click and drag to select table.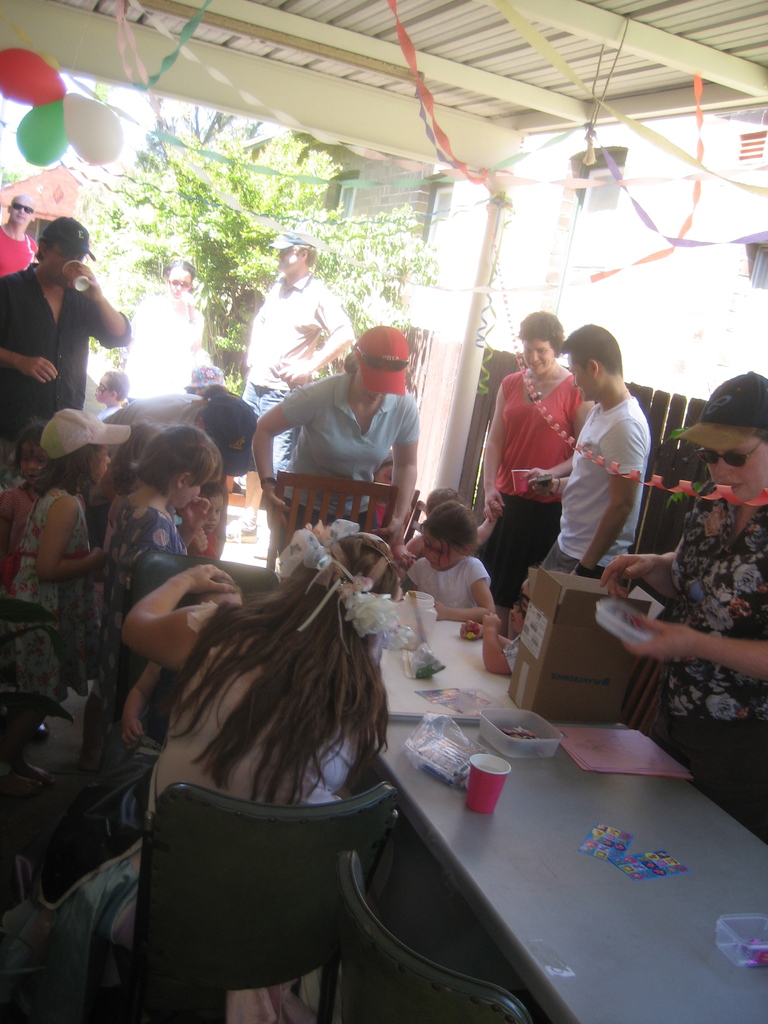
Selection: (x1=366, y1=586, x2=506, y2=744).
